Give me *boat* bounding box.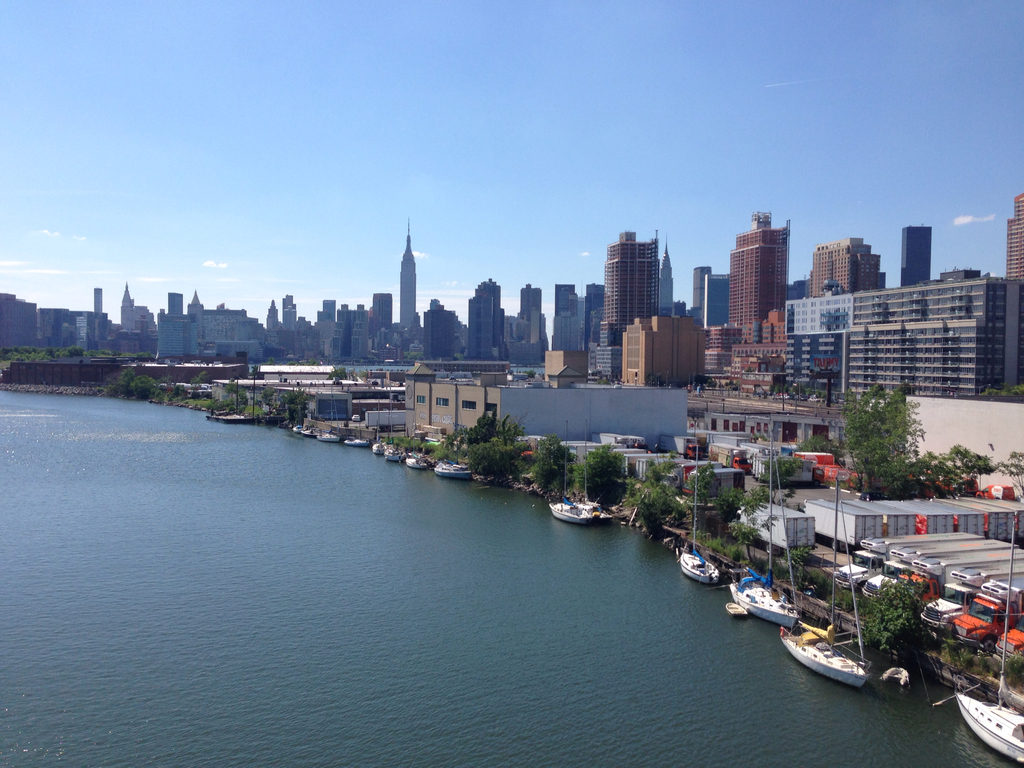
x1=545 y1=460 x2=608 y2=527.
